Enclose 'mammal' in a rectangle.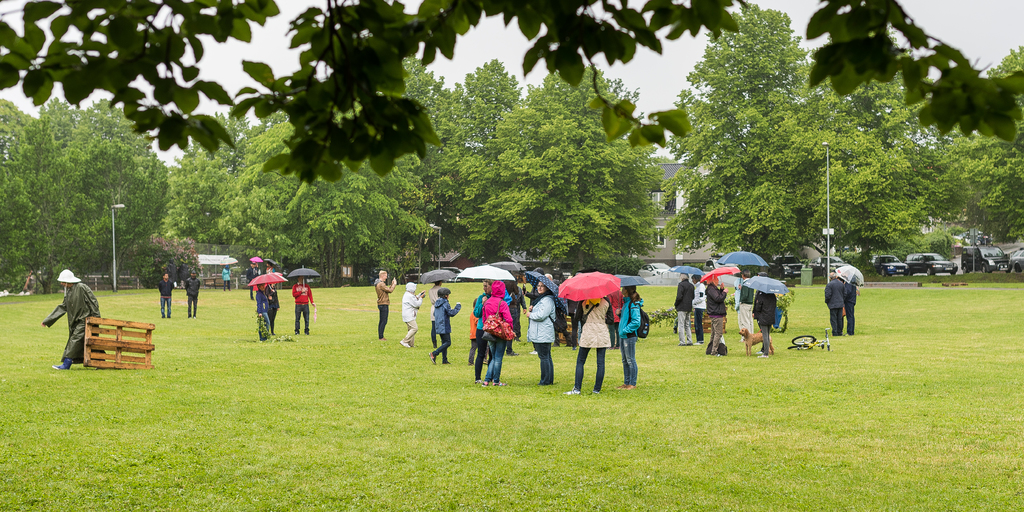
[x1=221, y1=264, x2=231, y2=292].
